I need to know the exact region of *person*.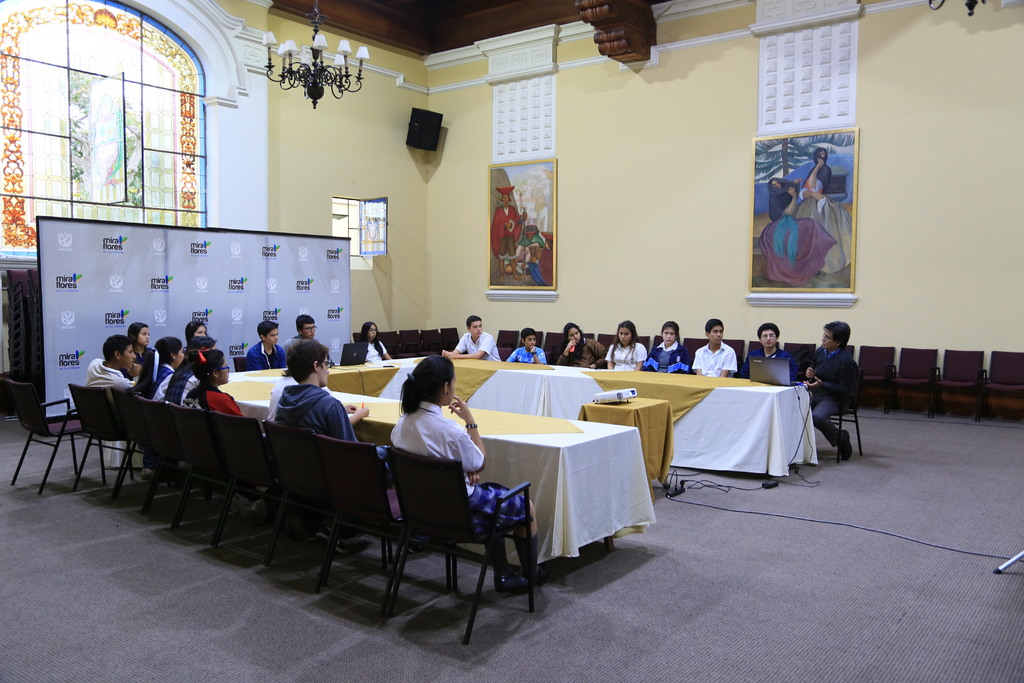
Region: x1=507, y1=329, x2=550, y2=362.
